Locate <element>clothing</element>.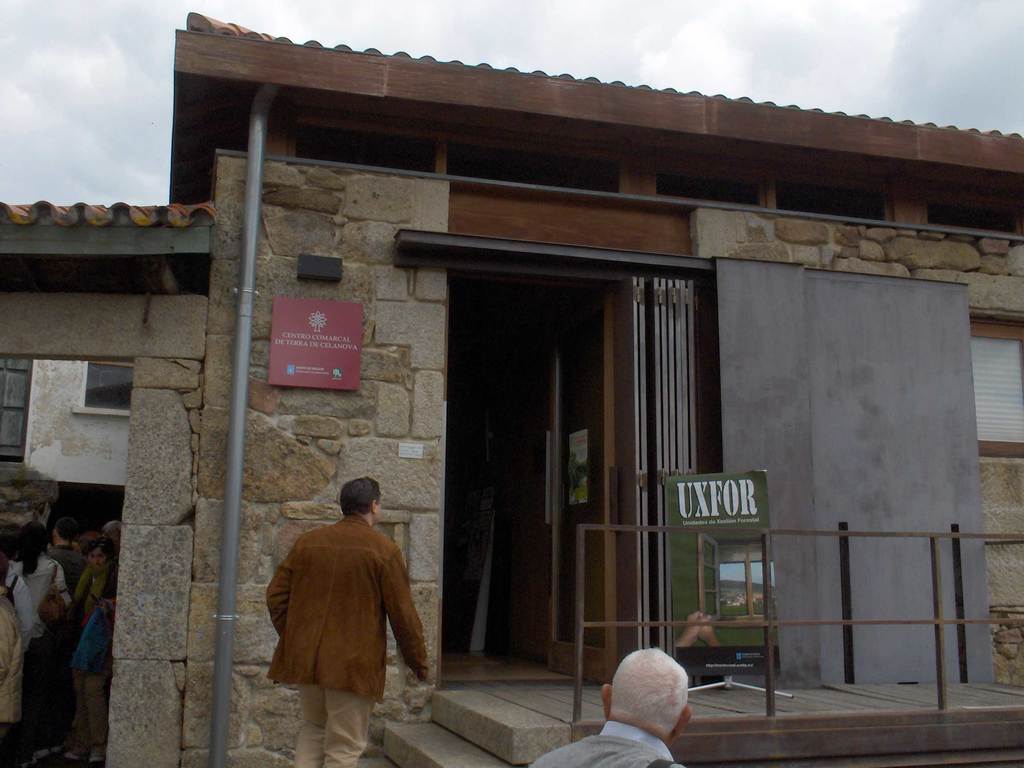
Bounding box: [left=7, top=556, right=72, bottom=639].
